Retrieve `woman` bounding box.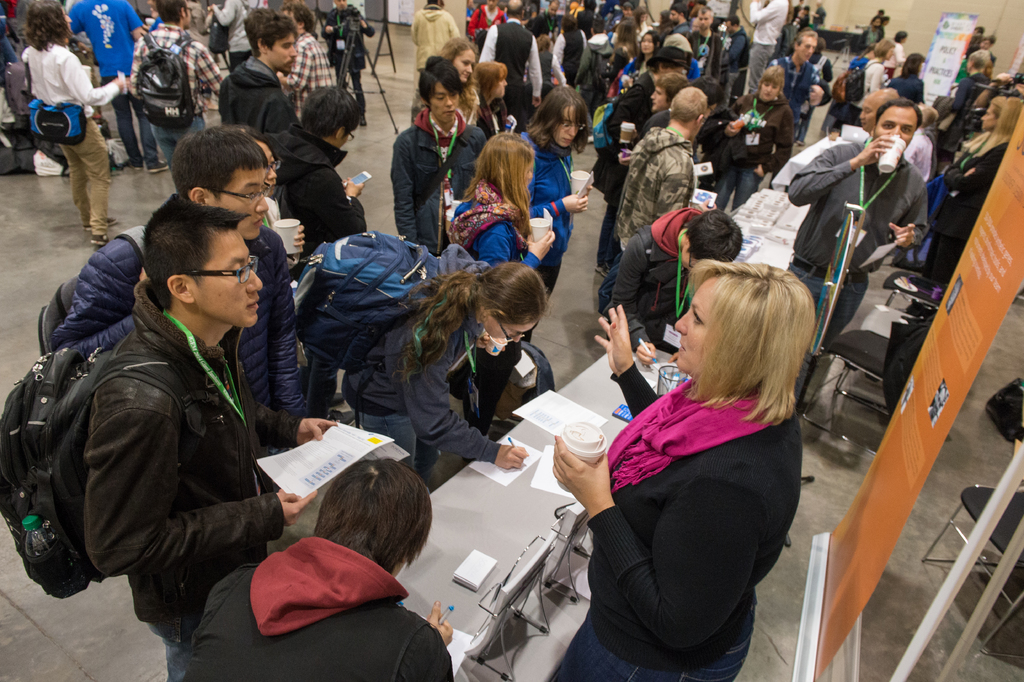
Bounding box: region(616, 16, 639, 58).
